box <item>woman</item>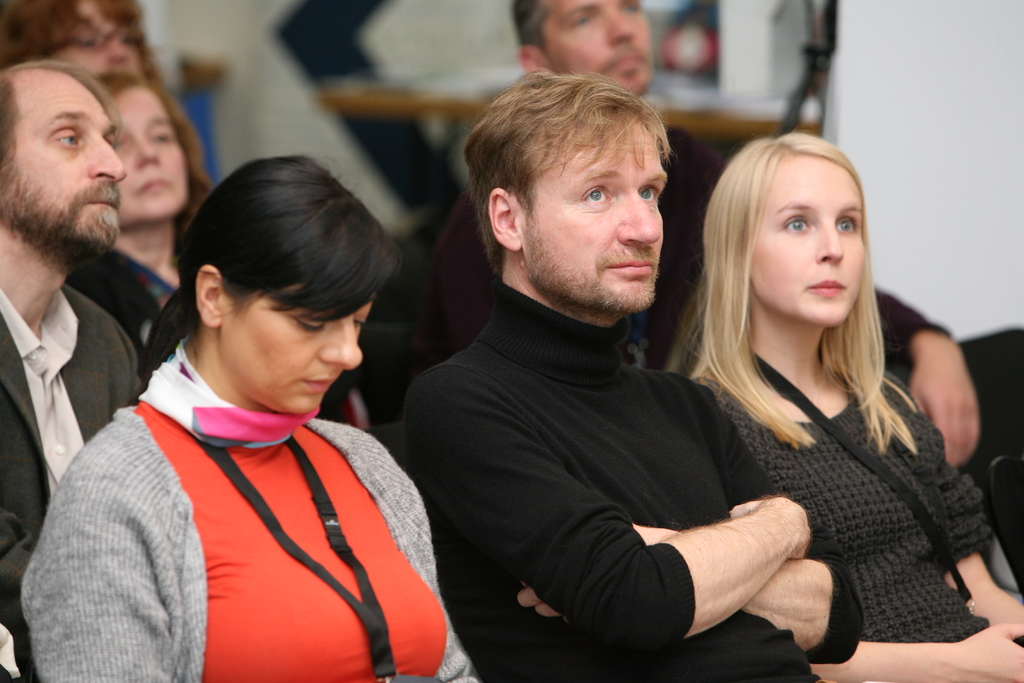
<bbox>37, 140, 458, 678</bbox>
